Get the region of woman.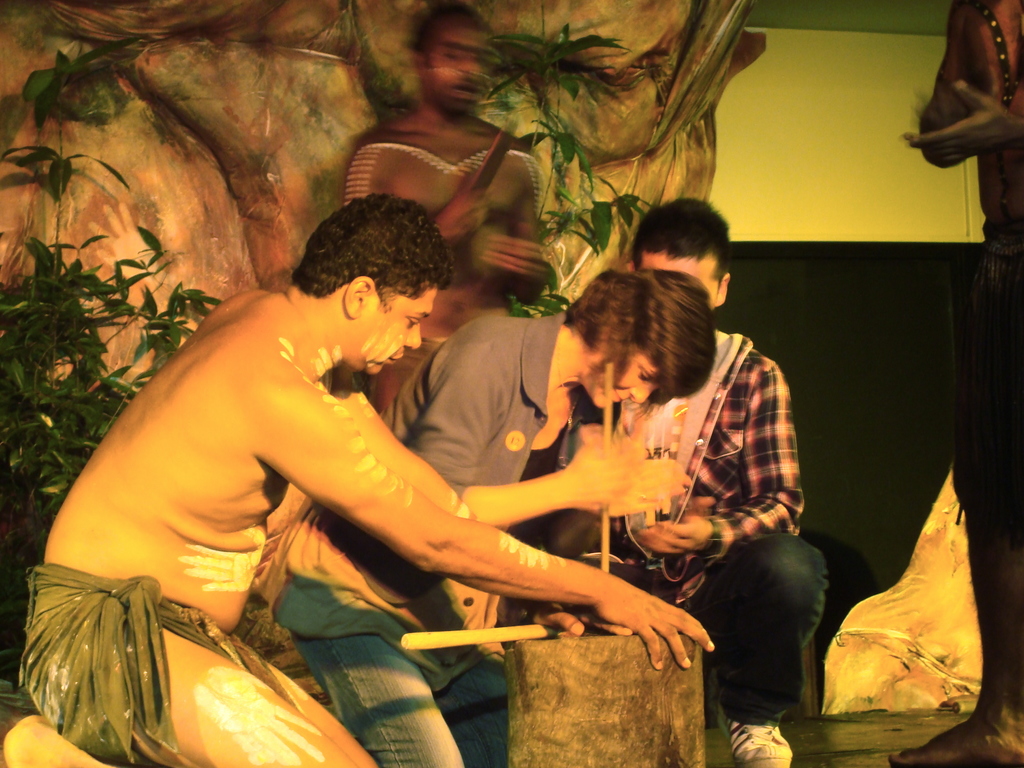
bbox=(248, 266, 717, 767).
